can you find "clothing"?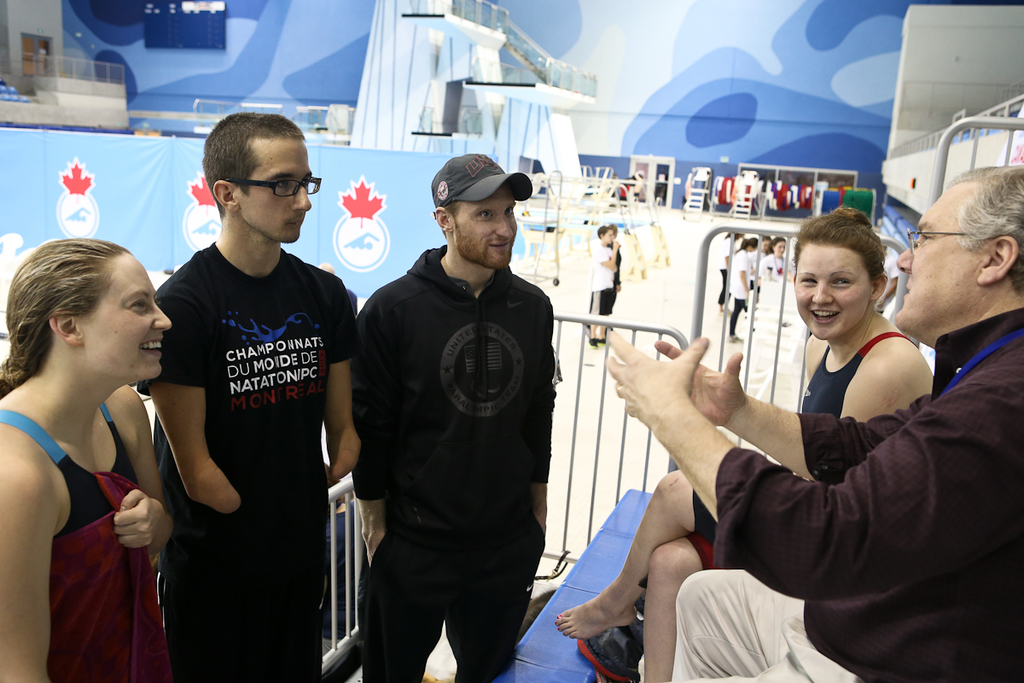
Yes, bounding box: [x1=695, y1=336, x2=908, y2=578].
